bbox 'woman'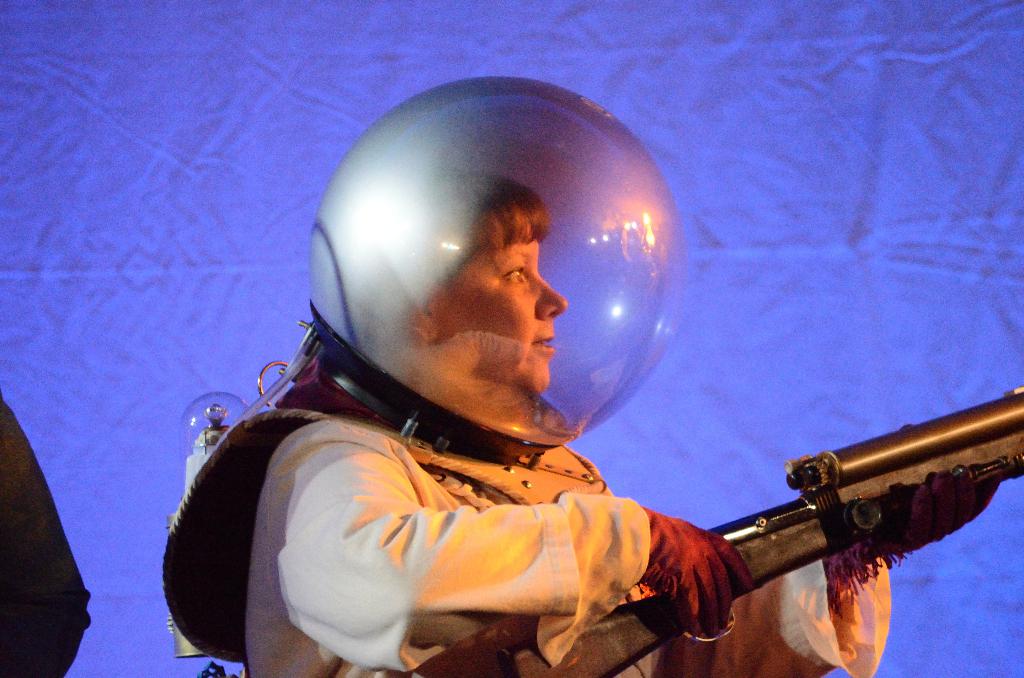
(left=165, top=171, right=1005, bottom=677)
